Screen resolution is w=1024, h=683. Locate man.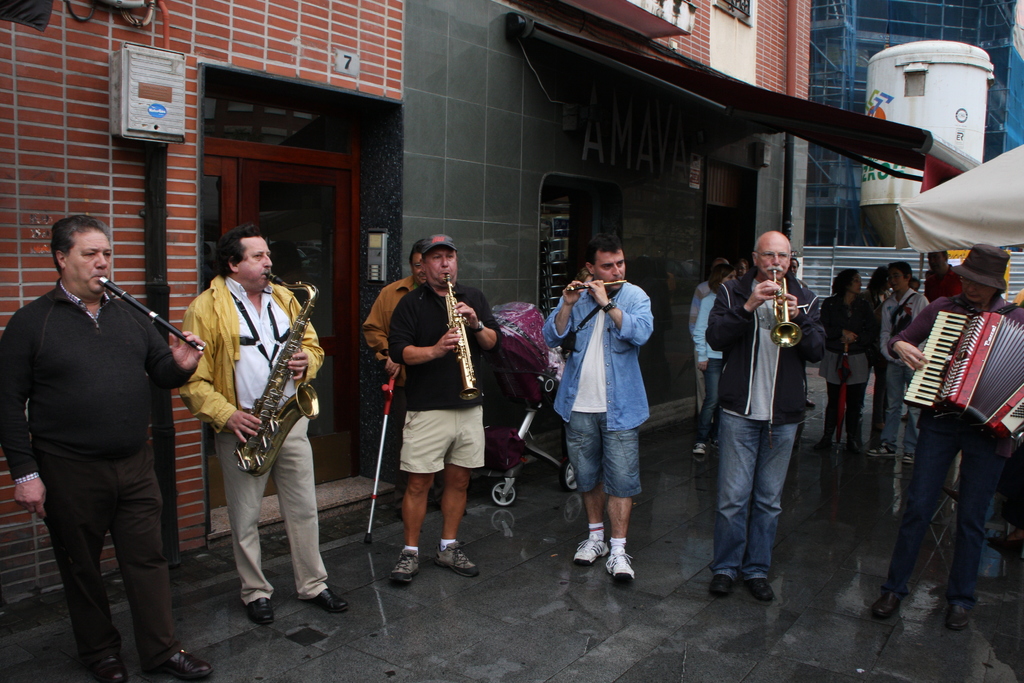
{"left": 351, "top": 247, "right": 429, "bottom": 498}.
